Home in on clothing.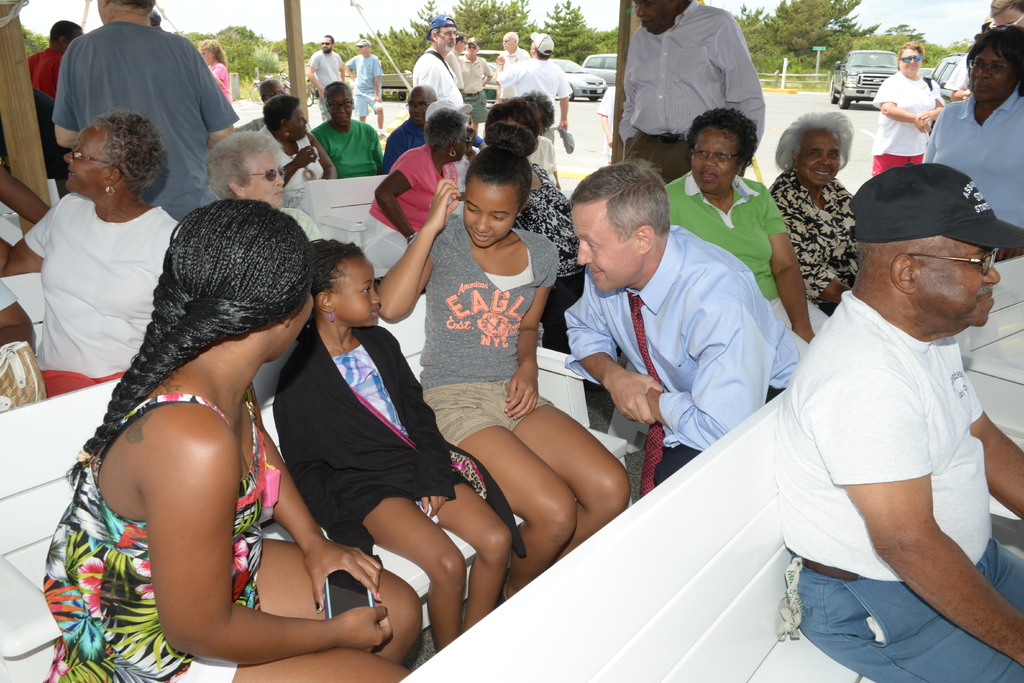
Homed in at rect(872, 72, 939, 149).
